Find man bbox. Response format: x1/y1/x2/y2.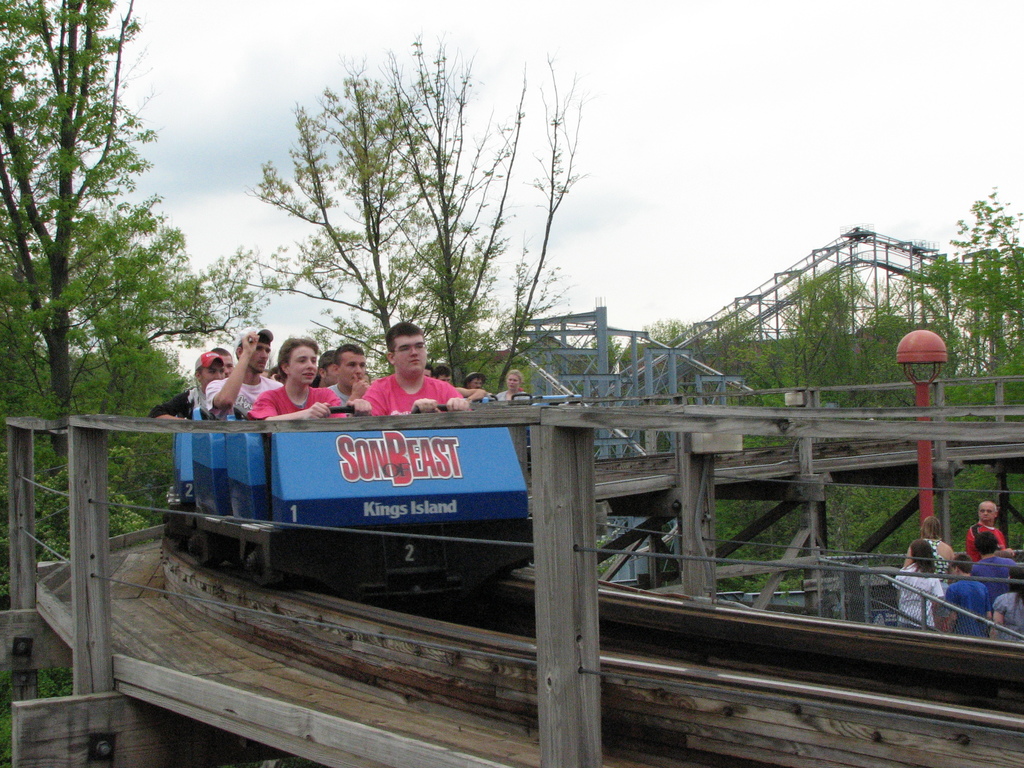
211/346/234/378.
